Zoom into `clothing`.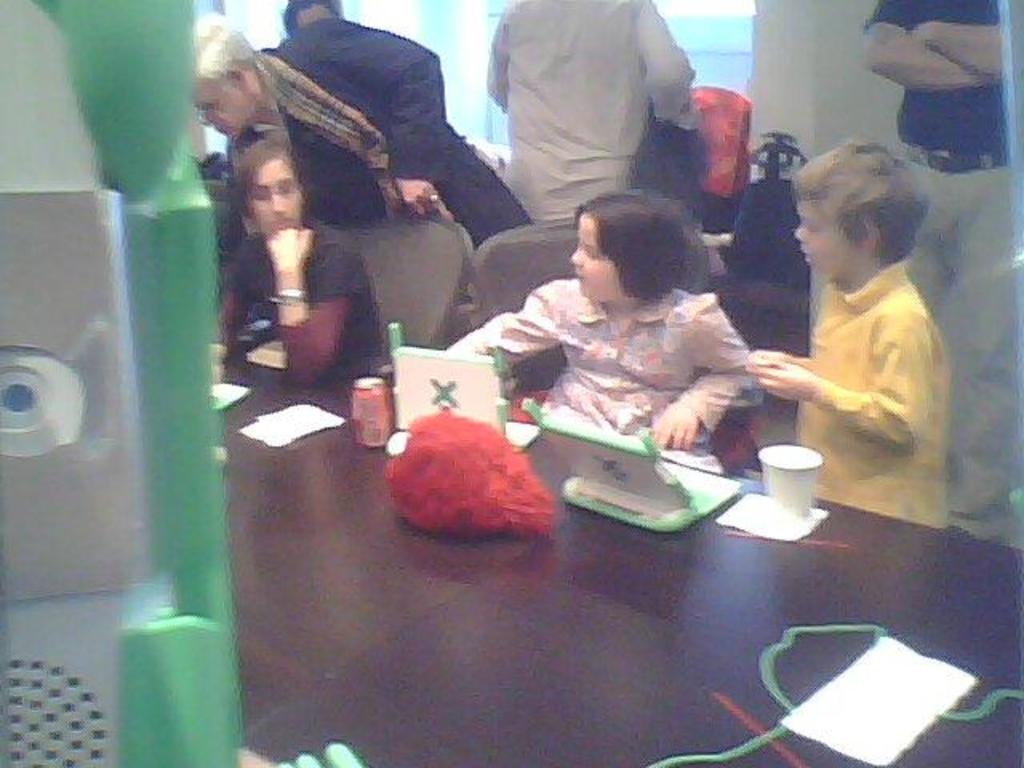
Zoom target: {"left": 222, "top": 206, "right": 382, "bottom": 378}.
